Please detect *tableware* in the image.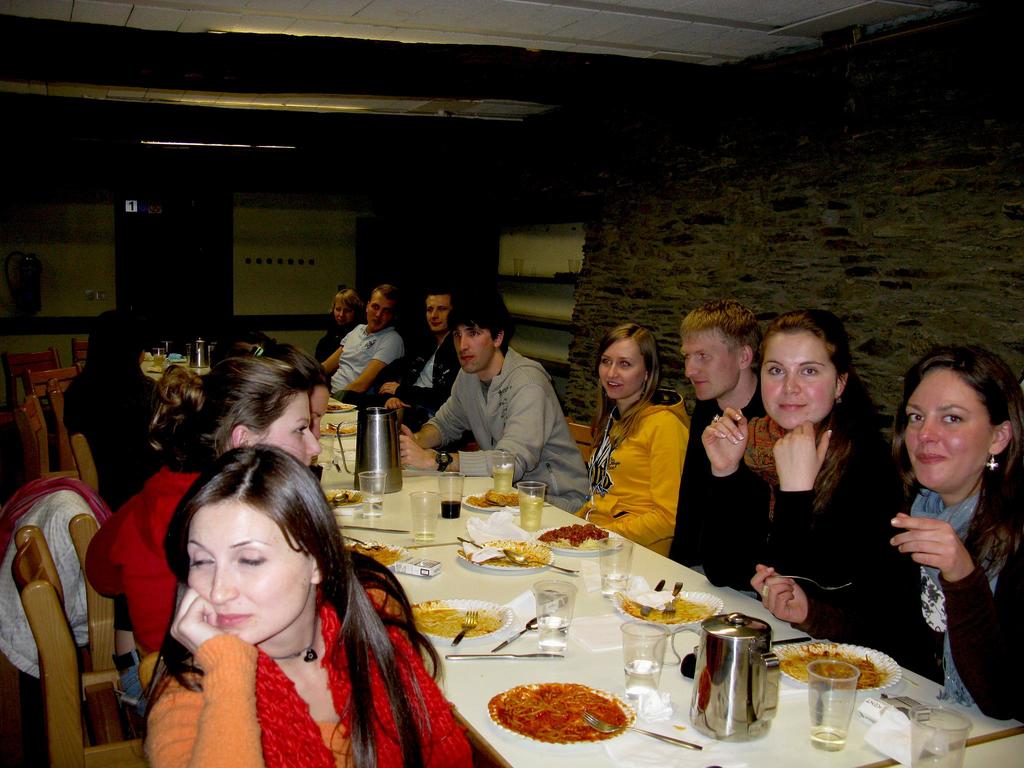
{"left": 492, "top": 452, "right": 518, "bottom": 492}.
